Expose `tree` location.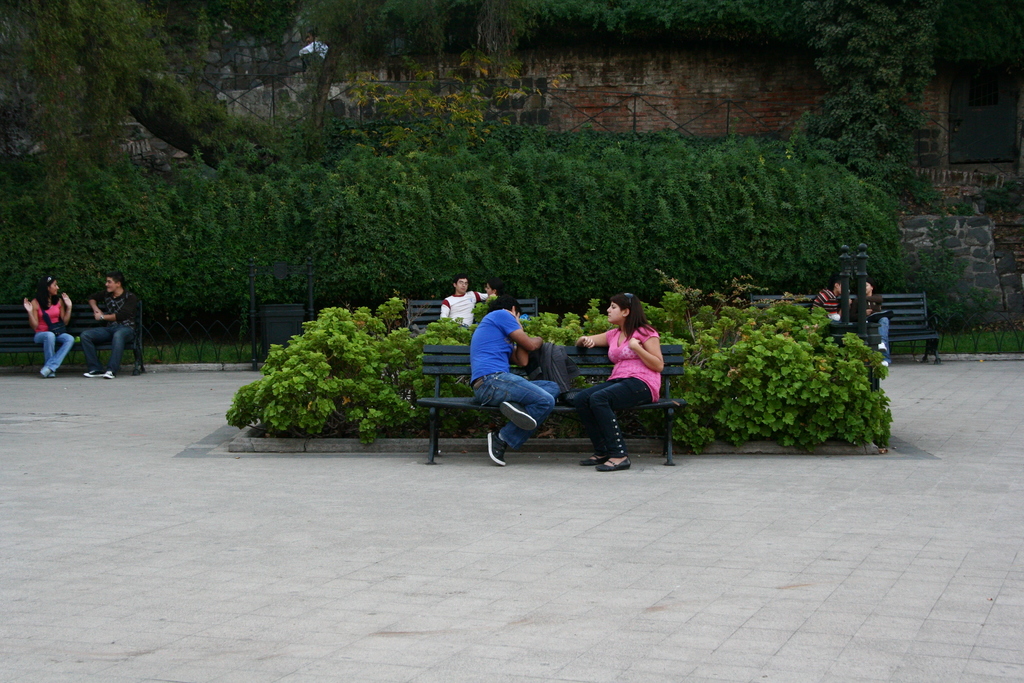
Exposed at detection(300, 0, 477, 131).
